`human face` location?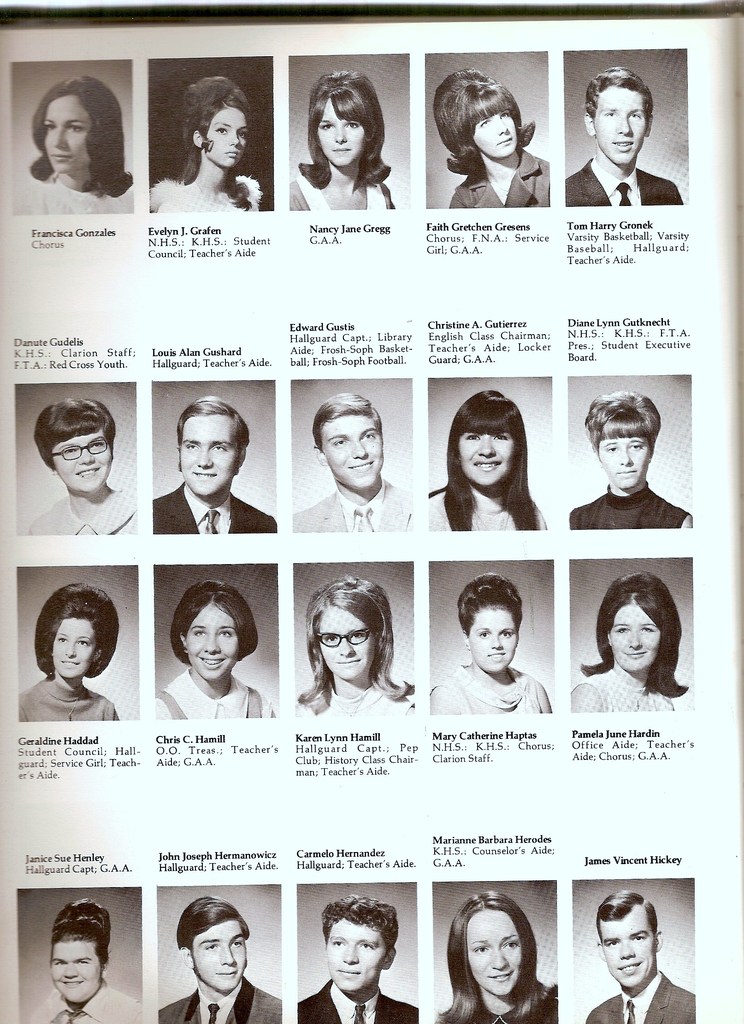
BBox(47, 938, 102, 1006)
